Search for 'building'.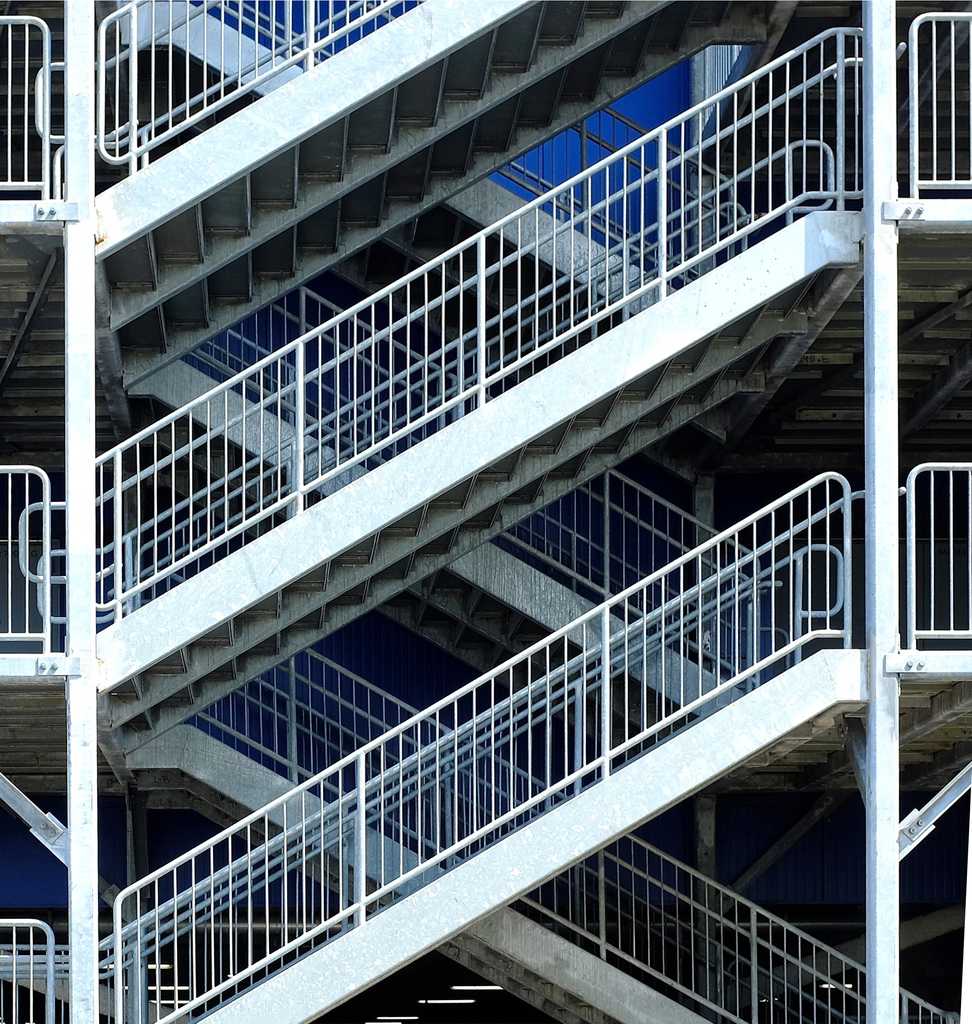
Found at bbox(0, 0, 971, 1023).
